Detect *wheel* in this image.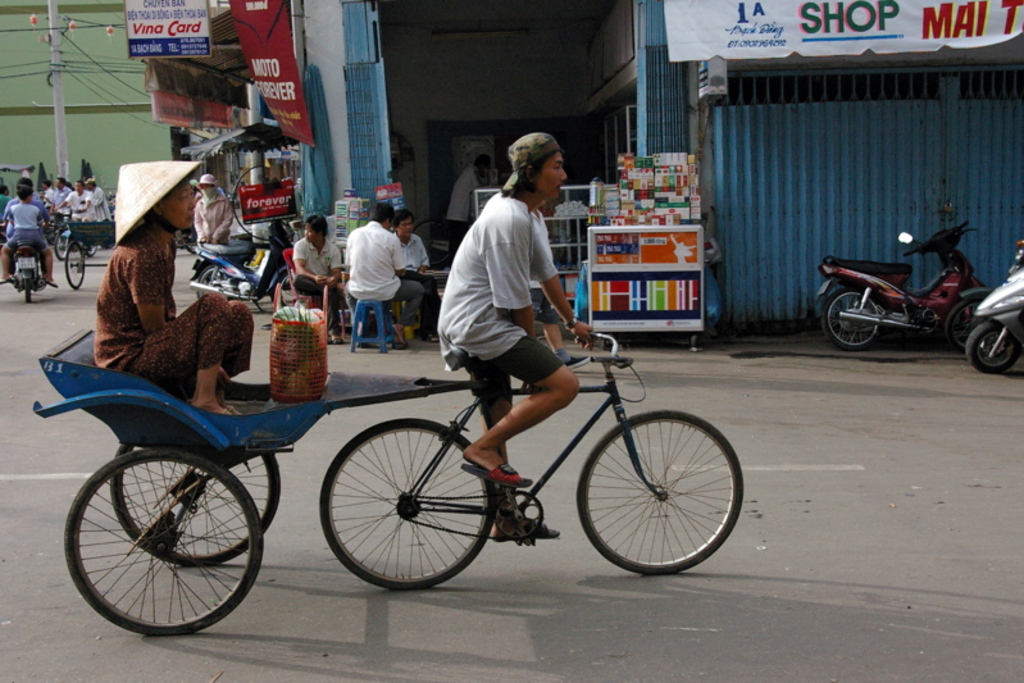
Detection: pyautogui.locateOnScreen(968, 320, 1023, 374).
